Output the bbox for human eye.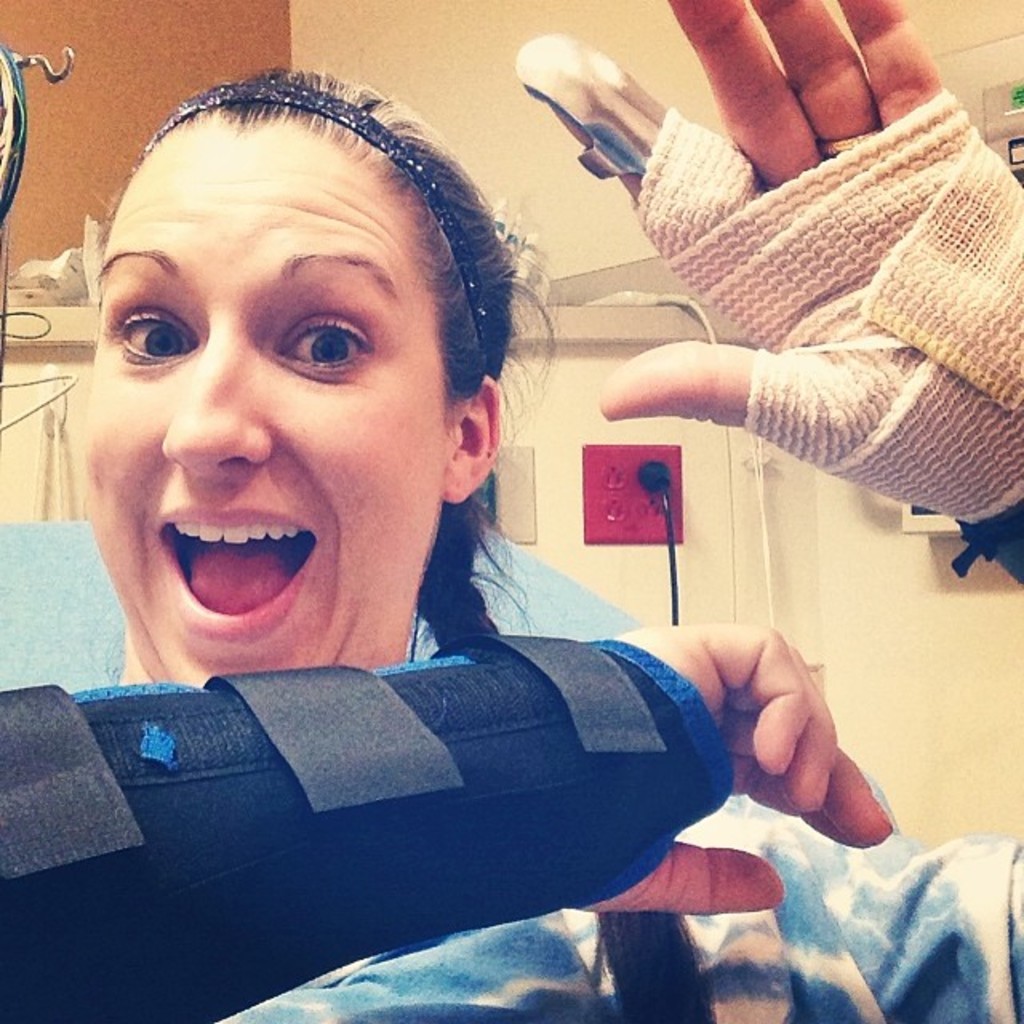
BBox(264, 293, 376, 403).
